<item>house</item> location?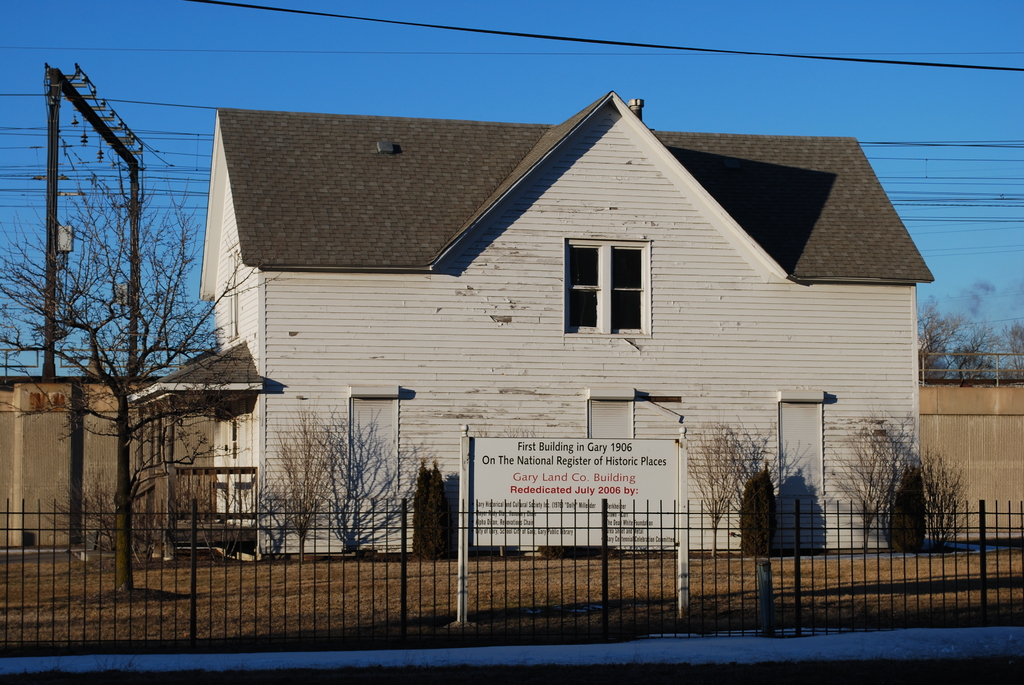
{"left": 159, "top": 81, "right": 948, "bottom": 607}
